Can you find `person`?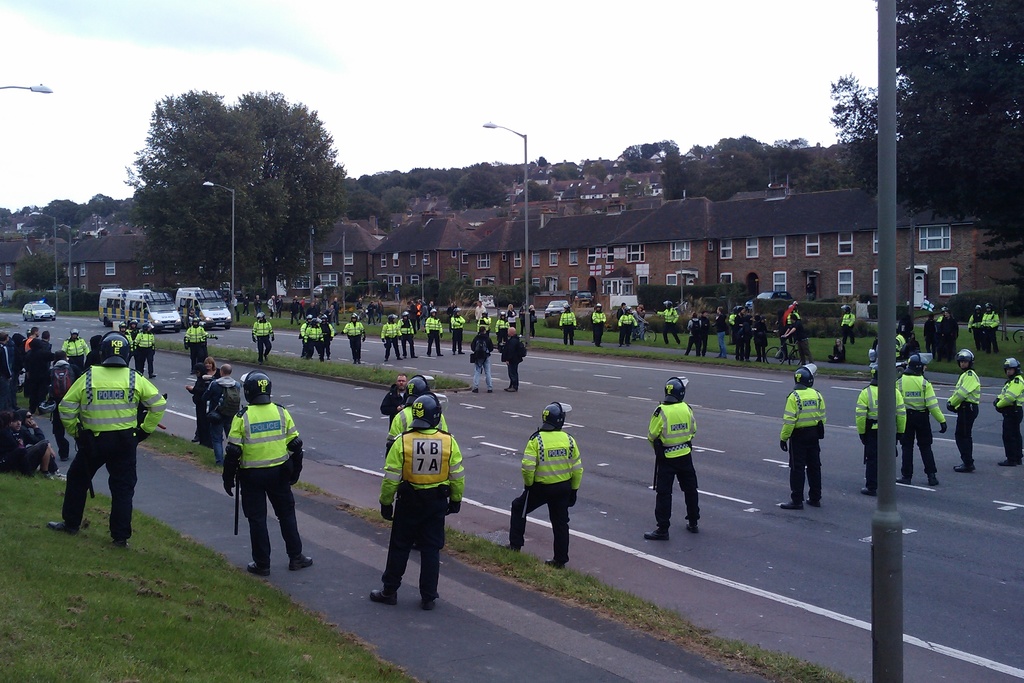
Yes, bounding box: 385,371,447,459.
